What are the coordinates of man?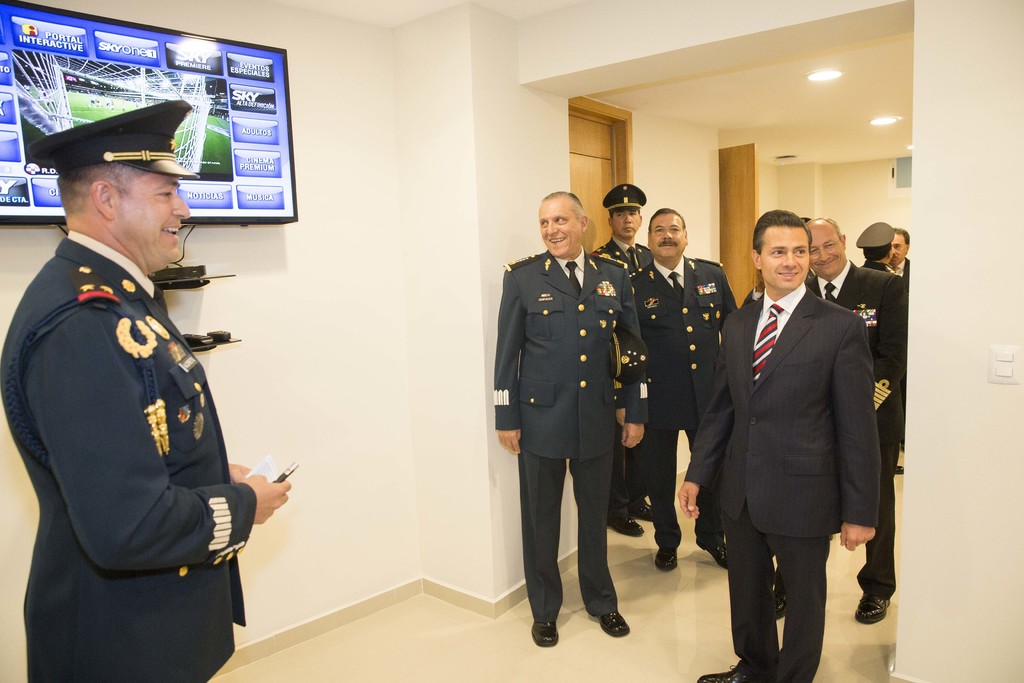
detection(775, 218, 901, 627).
